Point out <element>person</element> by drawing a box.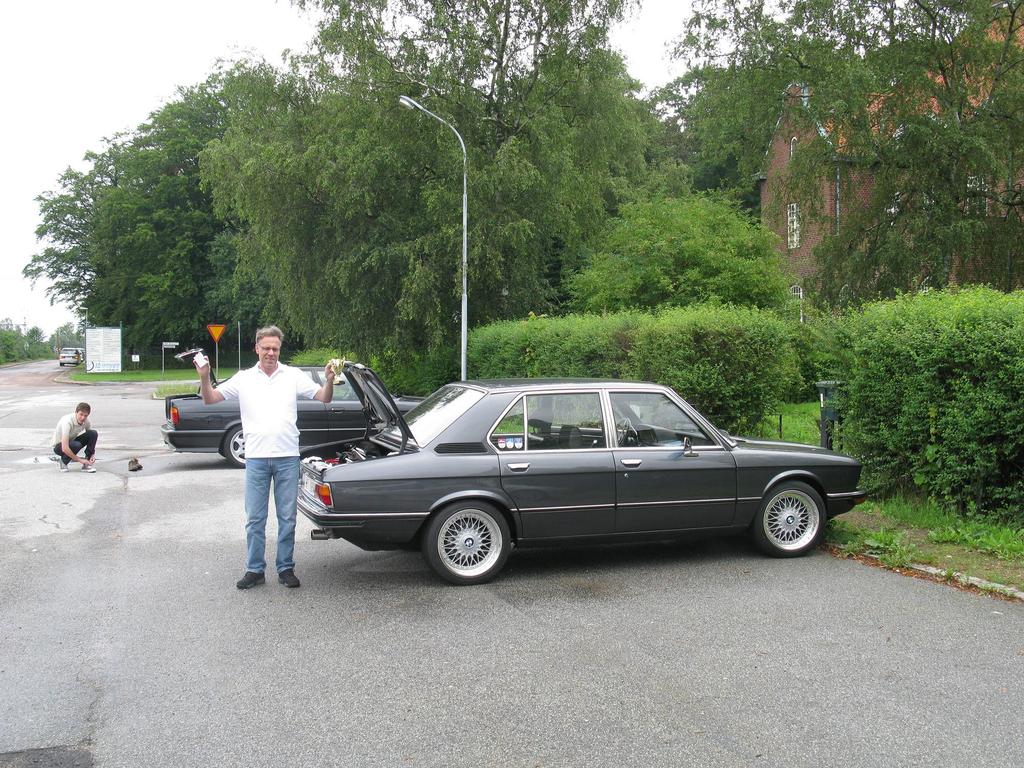
225:321:316:603.
